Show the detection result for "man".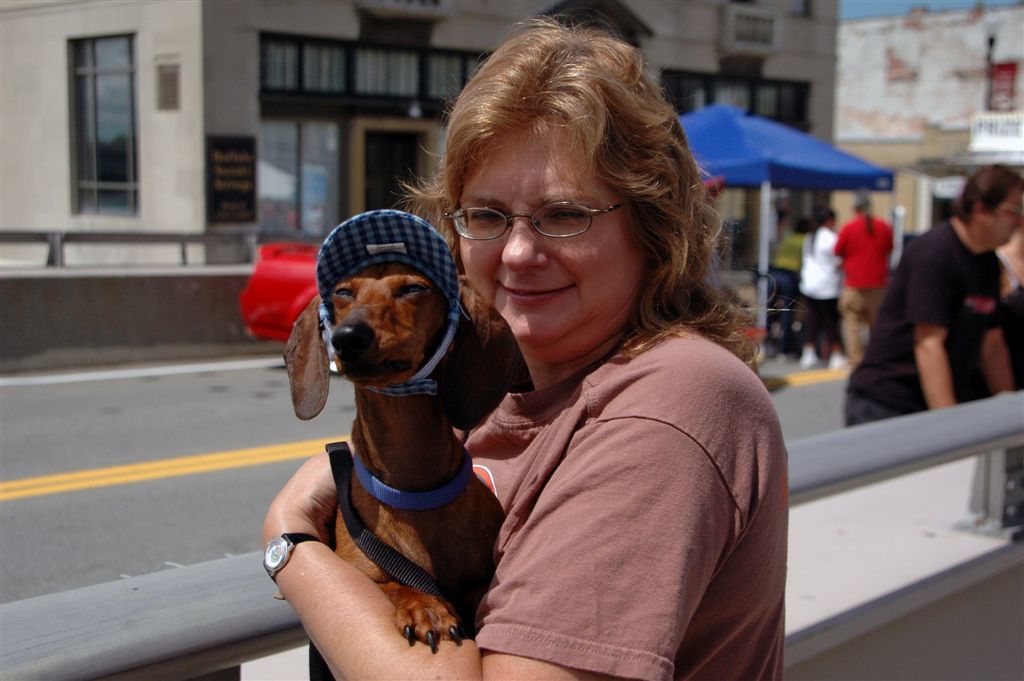
pyautogui.locateOnScreen(860, 163, 1023, 436).
